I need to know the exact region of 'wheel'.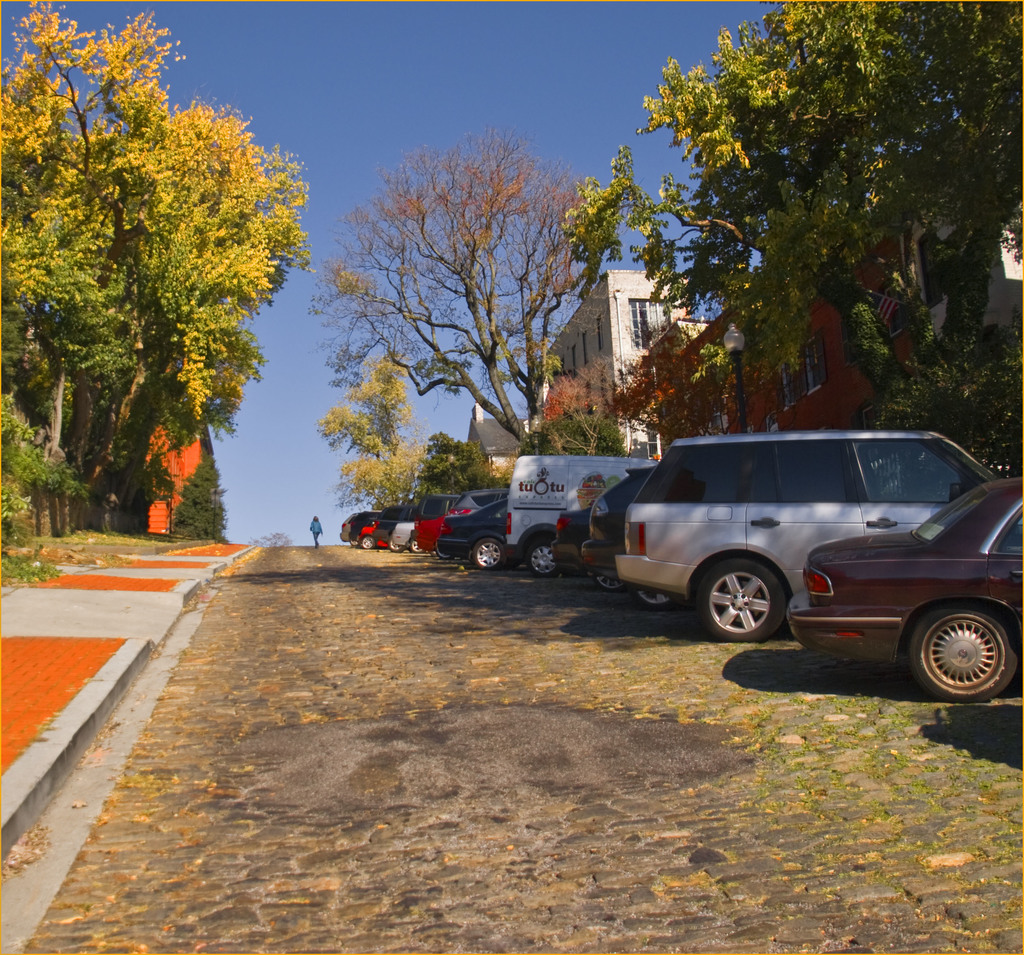
Region: detection(908, 603, 1017, 704).
